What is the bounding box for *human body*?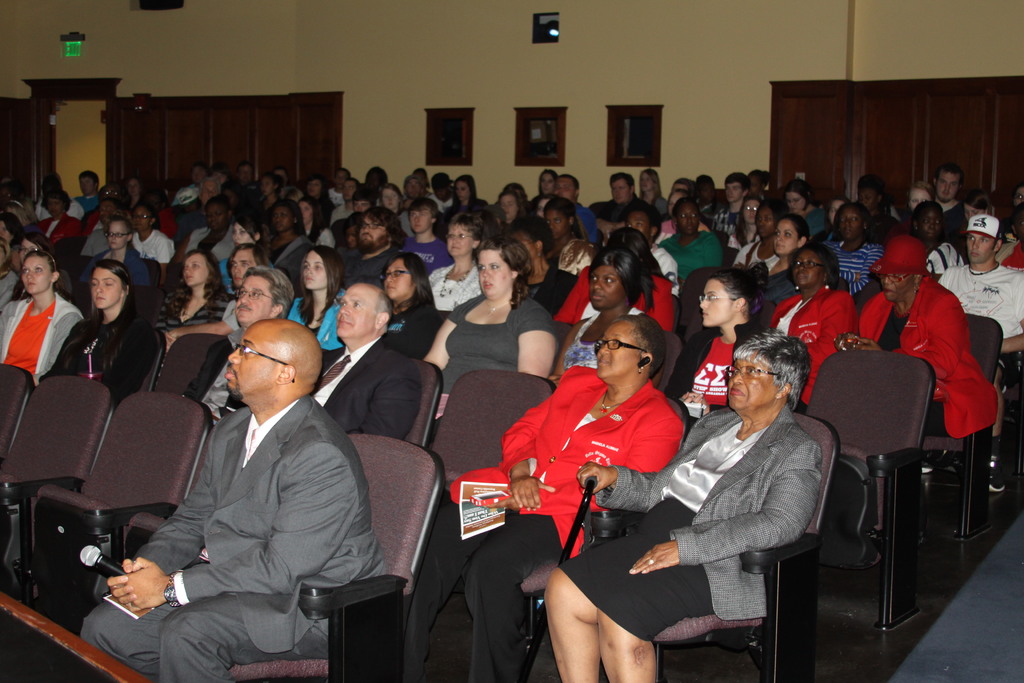
{"x1": 82, "y1": 321, "x2": 387, "y2": 682}.
